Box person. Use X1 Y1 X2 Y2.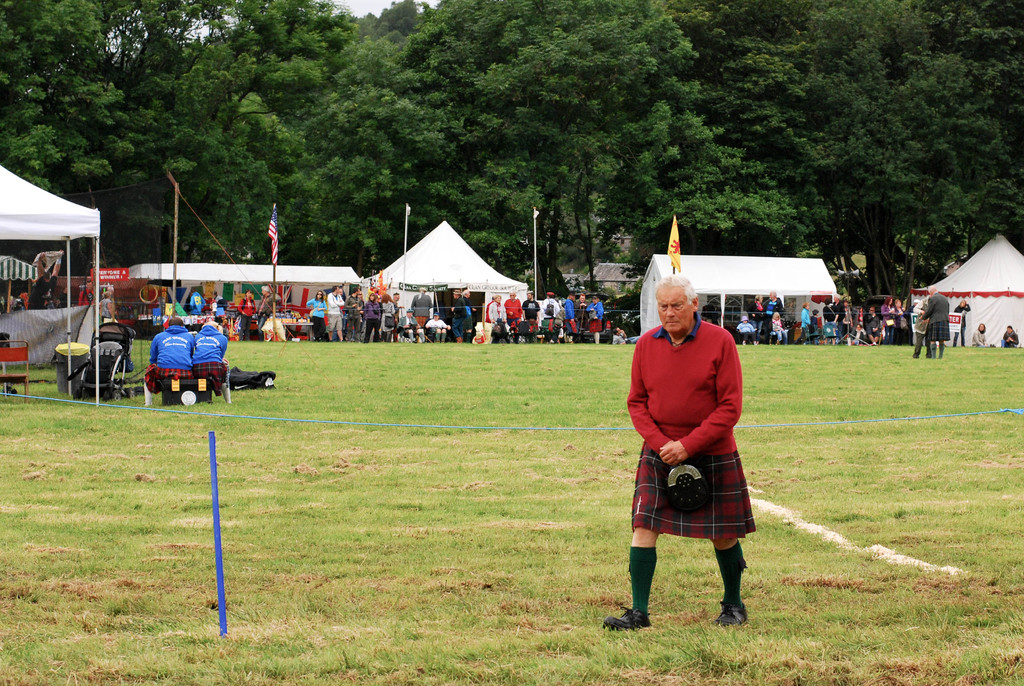
409 288 434 329.
